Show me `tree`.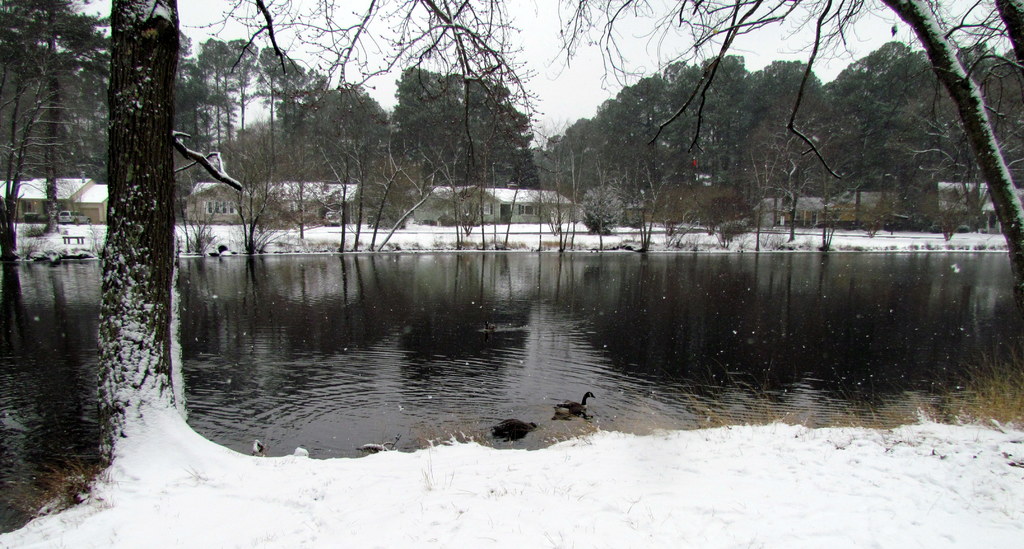
`tree` is here: region(257, 46, 288, 147).
